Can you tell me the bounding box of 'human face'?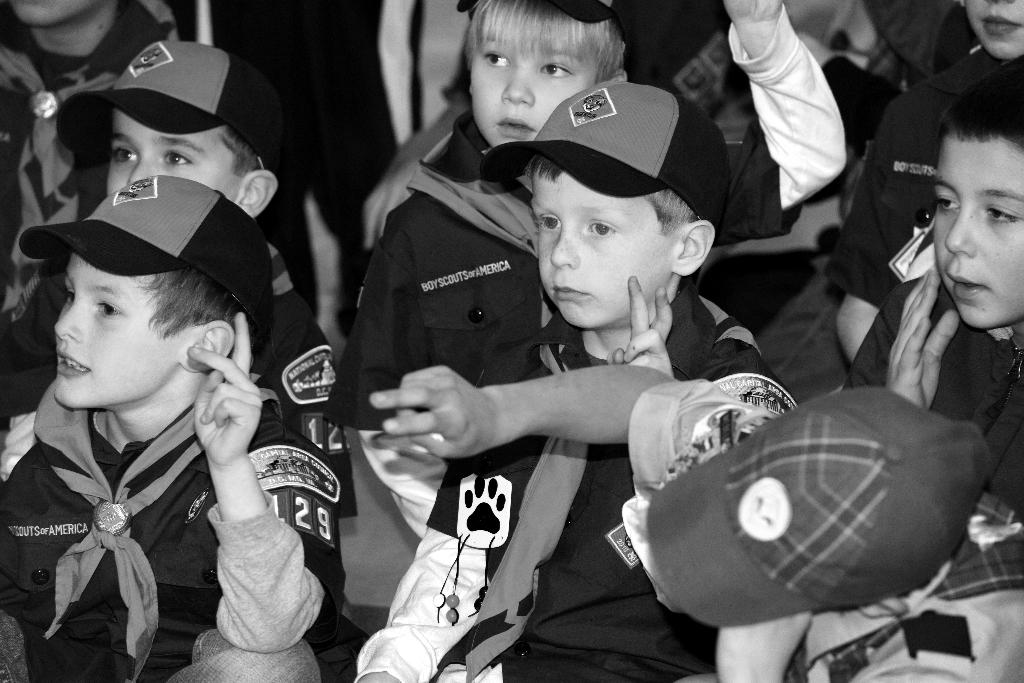
Rect(102, 100, 234, 204).
